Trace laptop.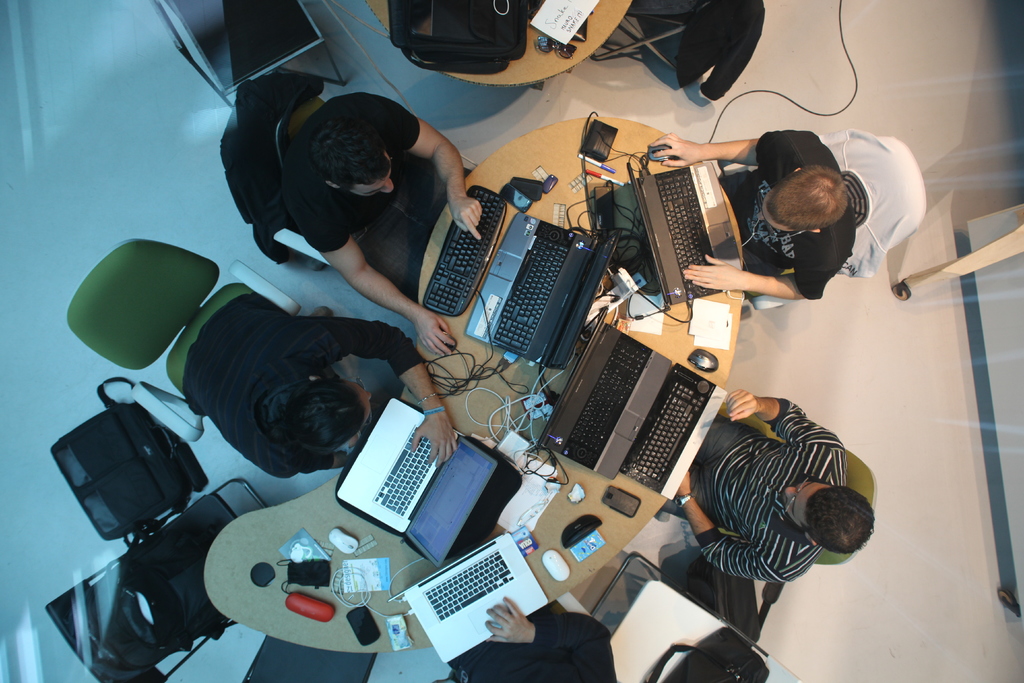
Traced to [left=536, top=307, right=672, bottom=482].
